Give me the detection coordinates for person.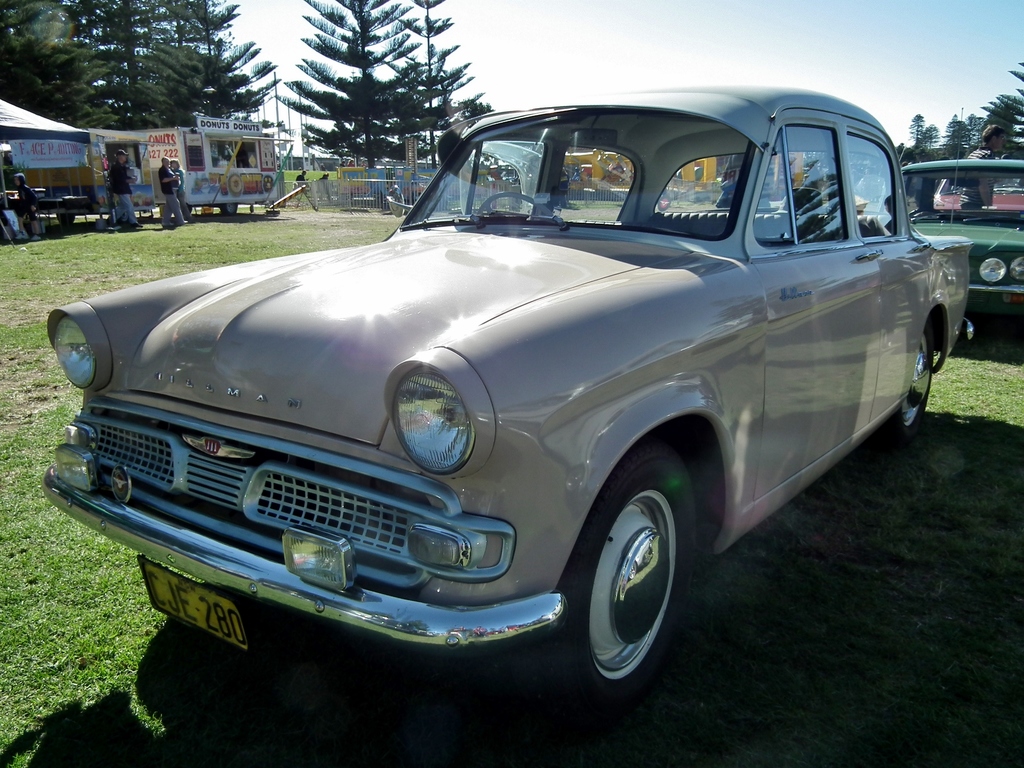
[x1=15, y1=172, x2=37, y2=236].
